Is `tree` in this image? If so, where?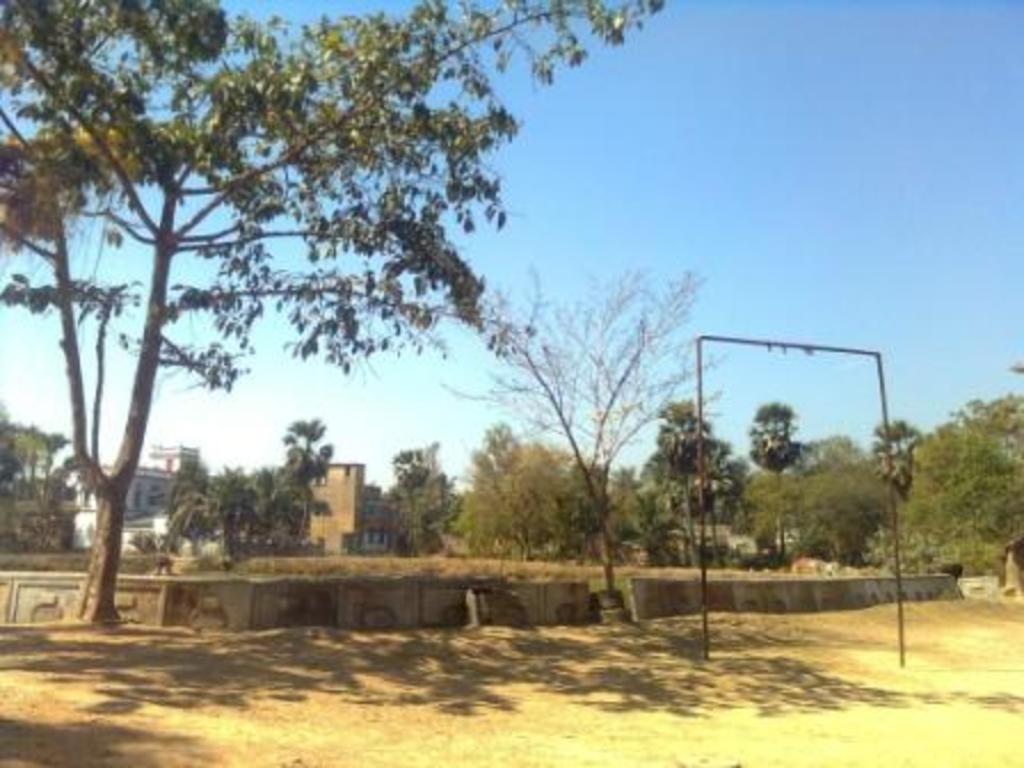
Yes, at Rect(0, 405, 89, 549).
